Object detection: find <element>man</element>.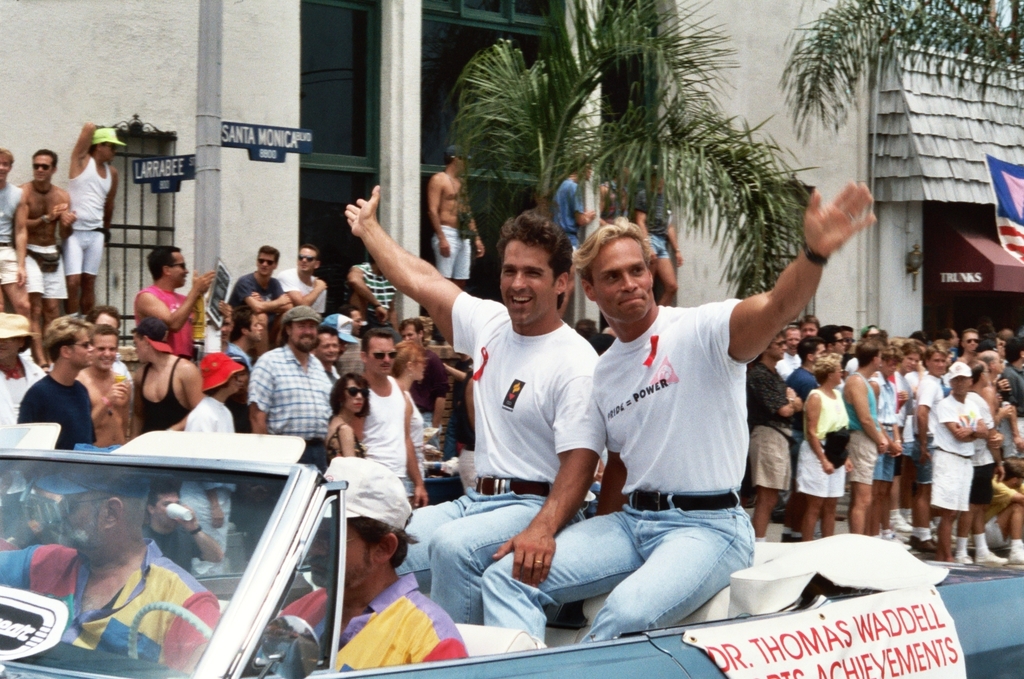
rect(232, 245, 287, 354).
